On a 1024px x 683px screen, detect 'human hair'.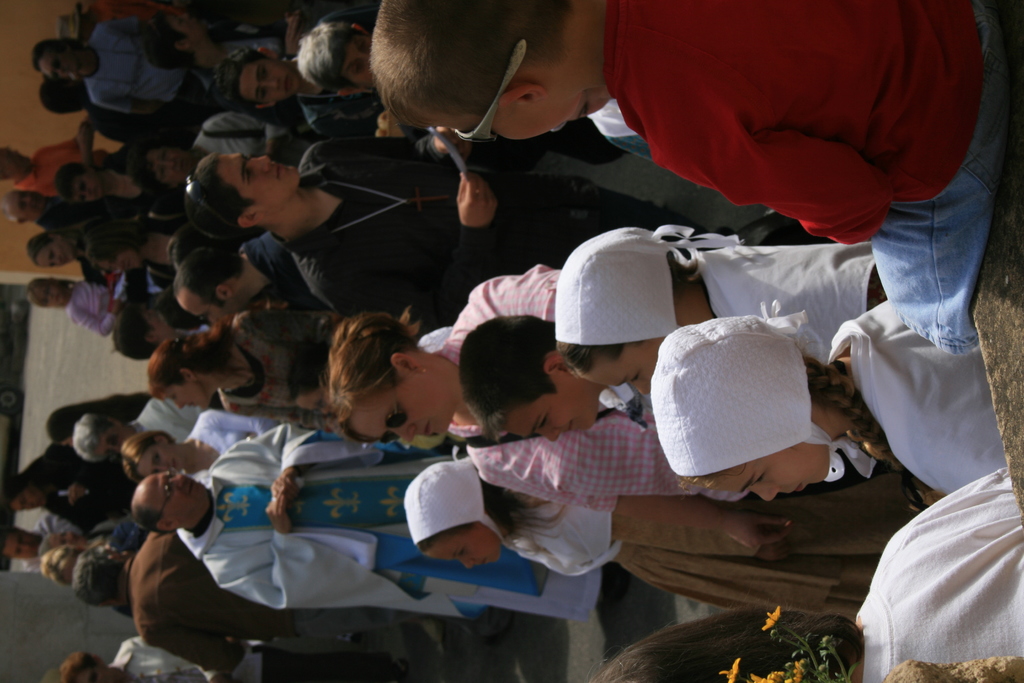
left=356, top=1, right=568, bottom=125.
